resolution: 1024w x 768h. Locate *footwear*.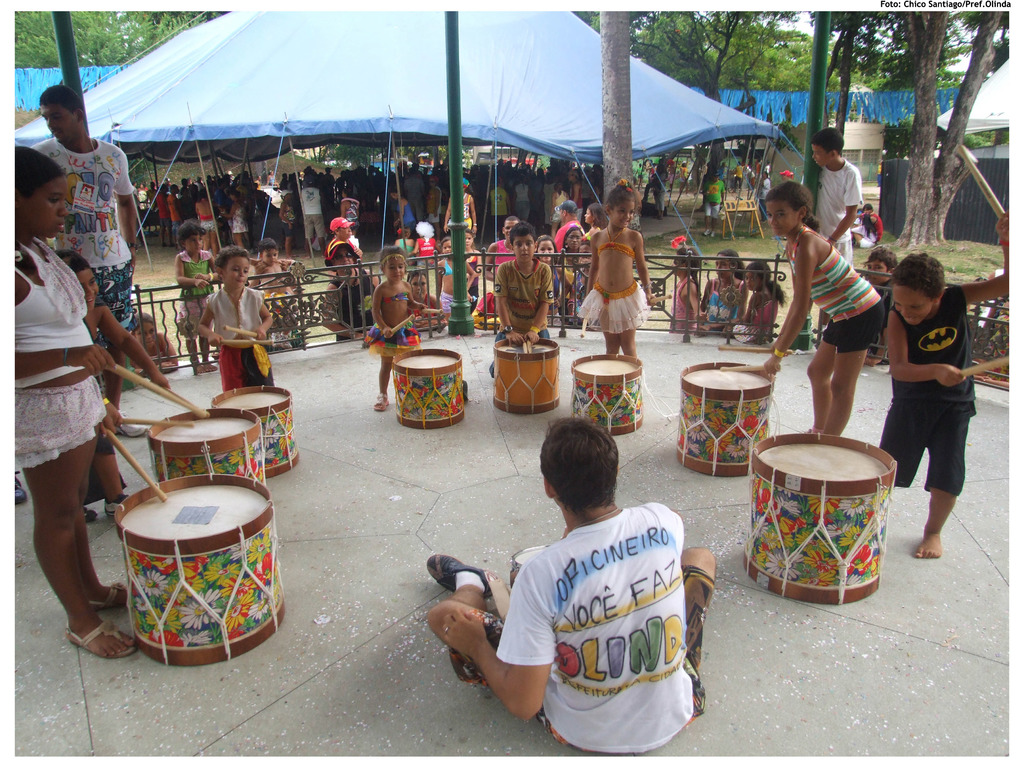
<bbox>104, 495, 131, 518</bbox>.
